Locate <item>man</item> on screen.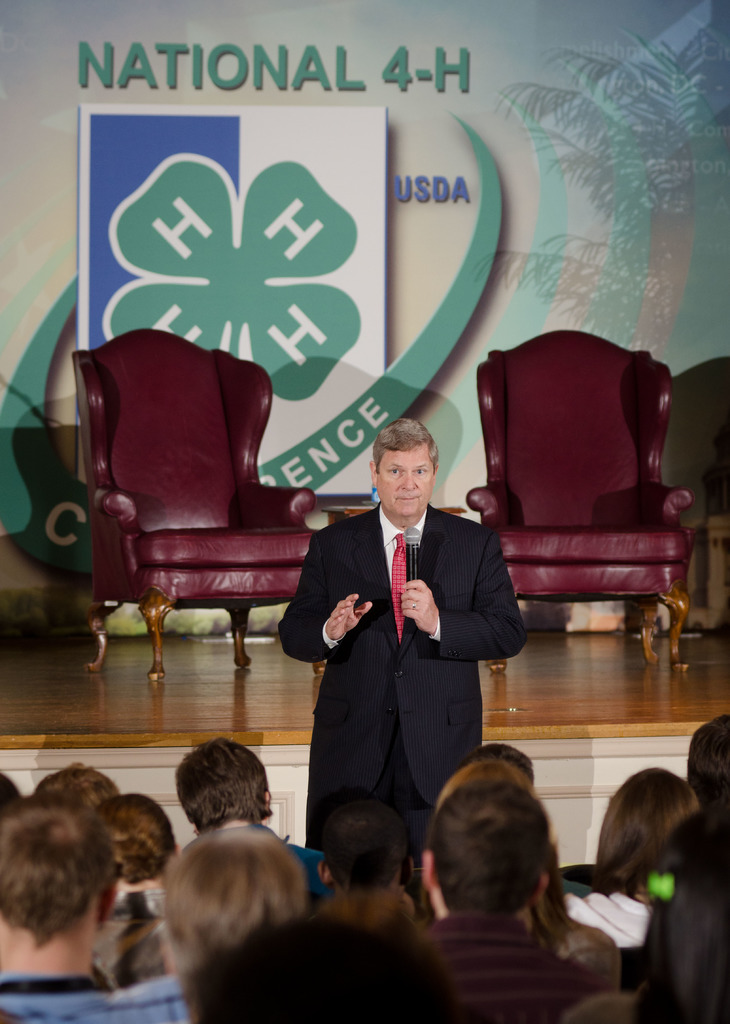
On screen at BBox(0, 783, 145, 1014).
